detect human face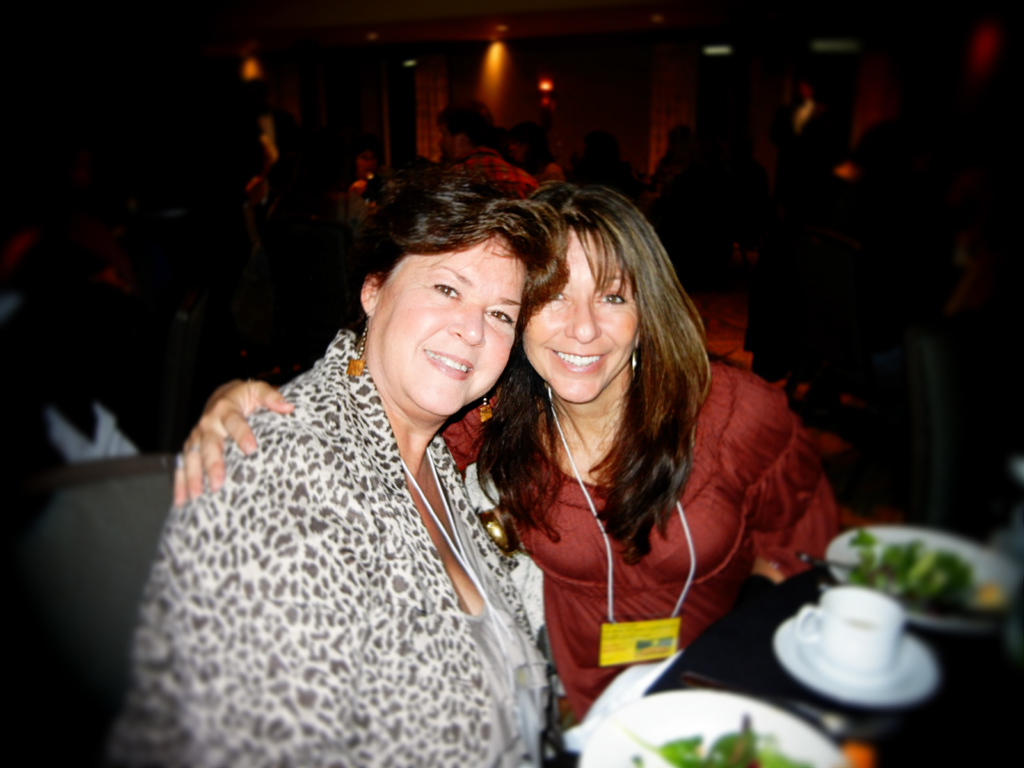
bbox(437, 121, 465, 164)
